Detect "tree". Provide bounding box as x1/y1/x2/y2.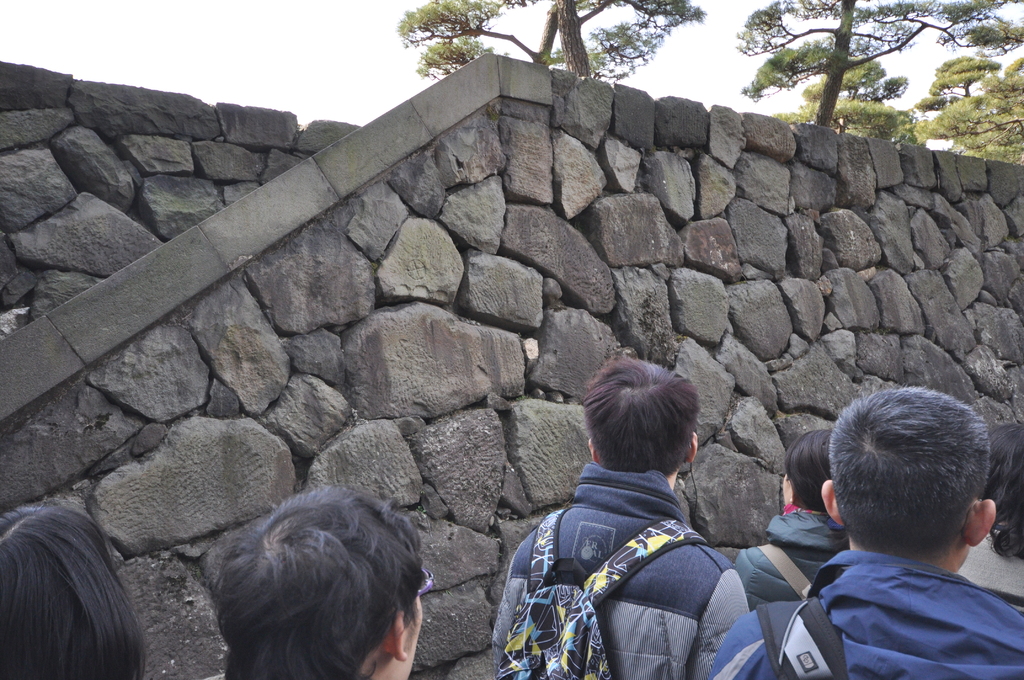
774/61/934/151.
